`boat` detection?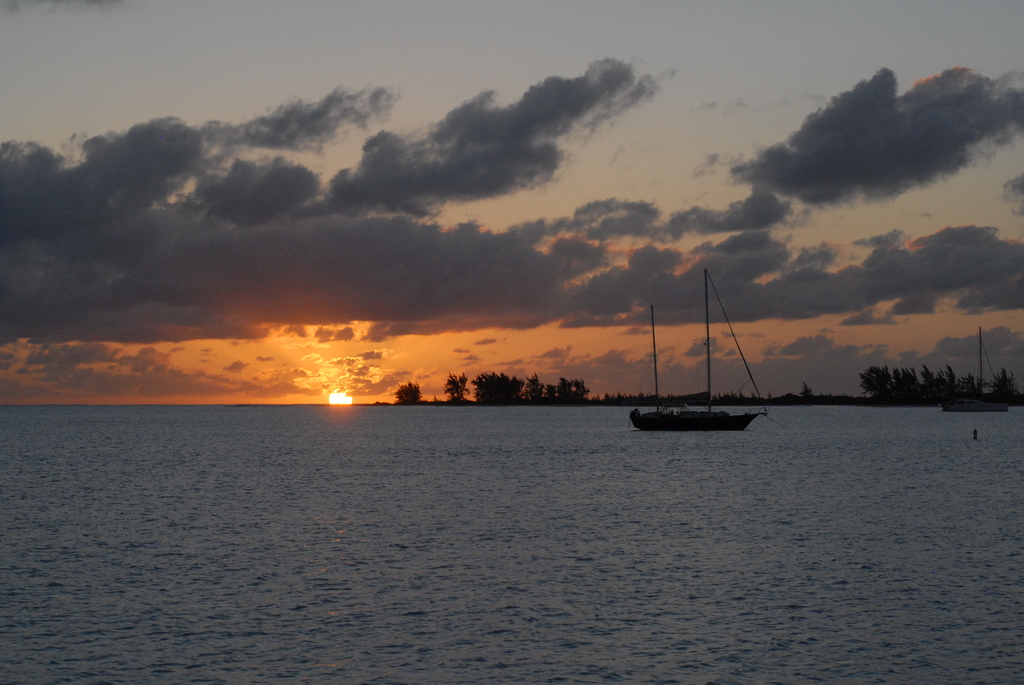
pyautogui.locateOnScreen(623, 279, 787, 446)
